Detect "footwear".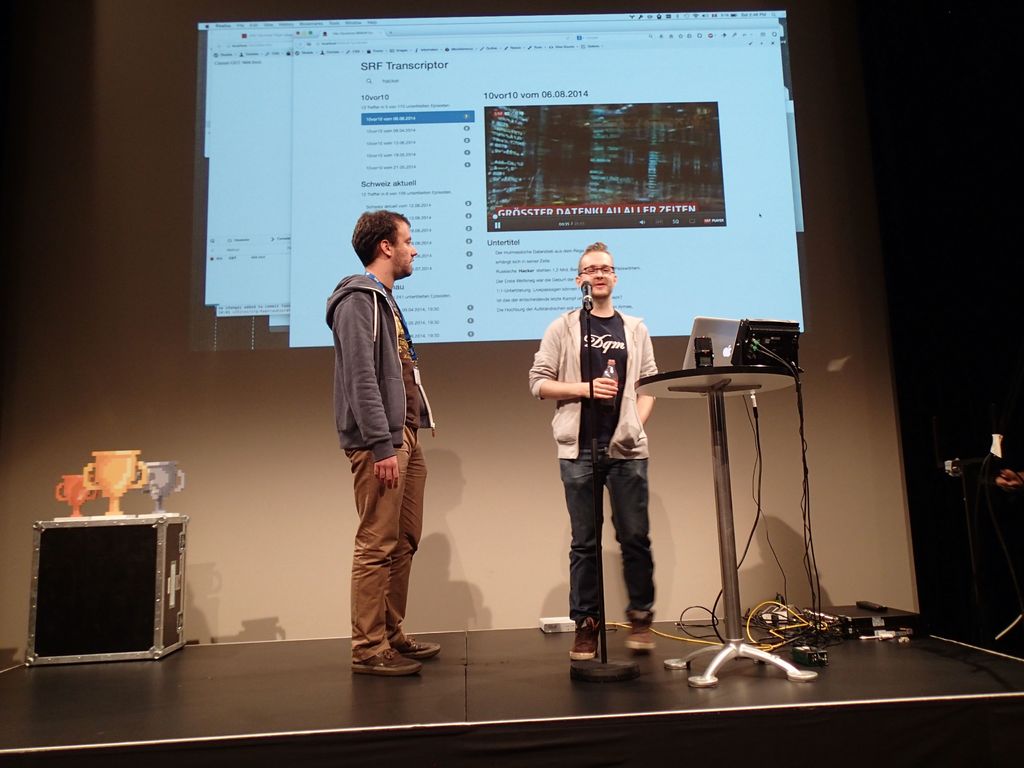
Detected at [394,636,442,659].
